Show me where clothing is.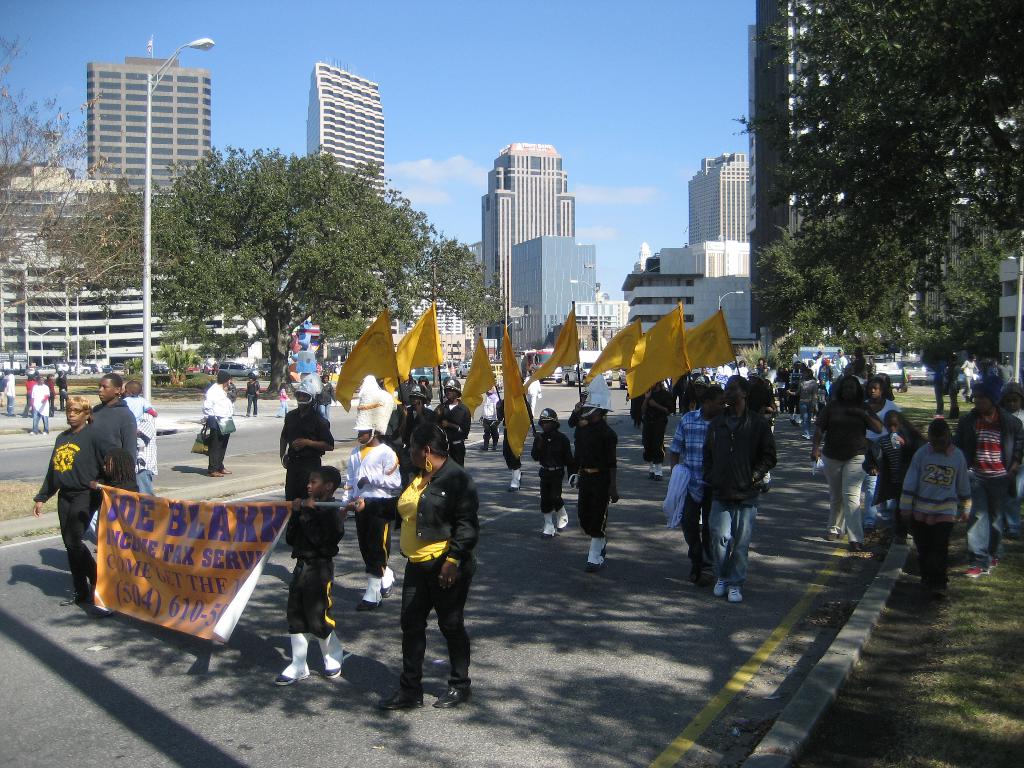
clothing is at 282 404 337 501.
